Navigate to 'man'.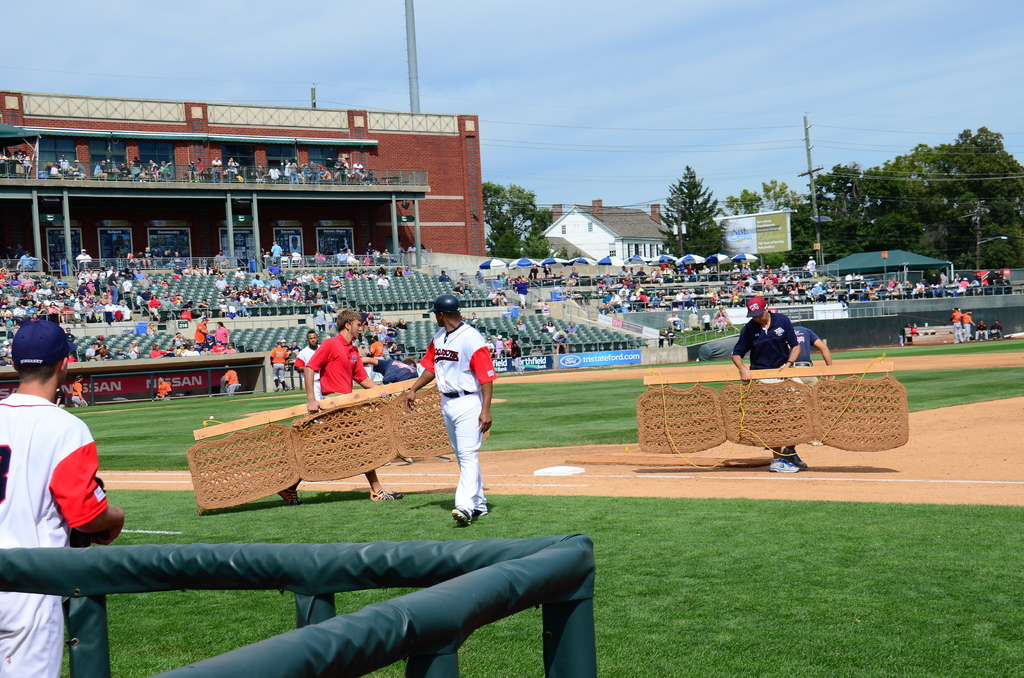
Navigation target: bbox=(76, 245, 92, 266).
